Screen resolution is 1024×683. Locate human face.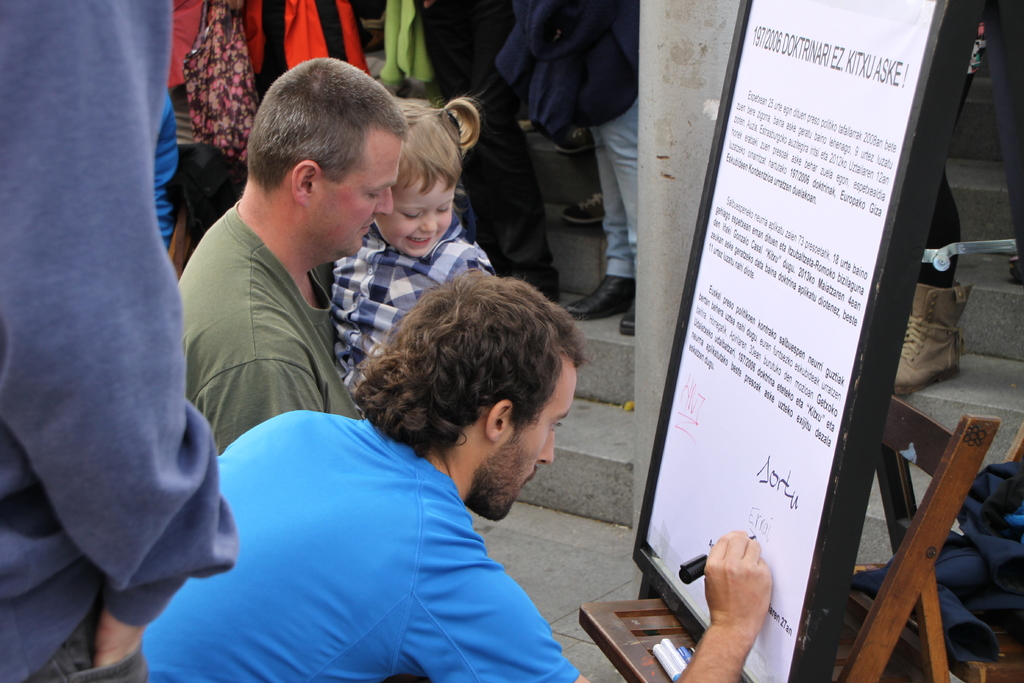
<box>309,140,405,256</box>.
